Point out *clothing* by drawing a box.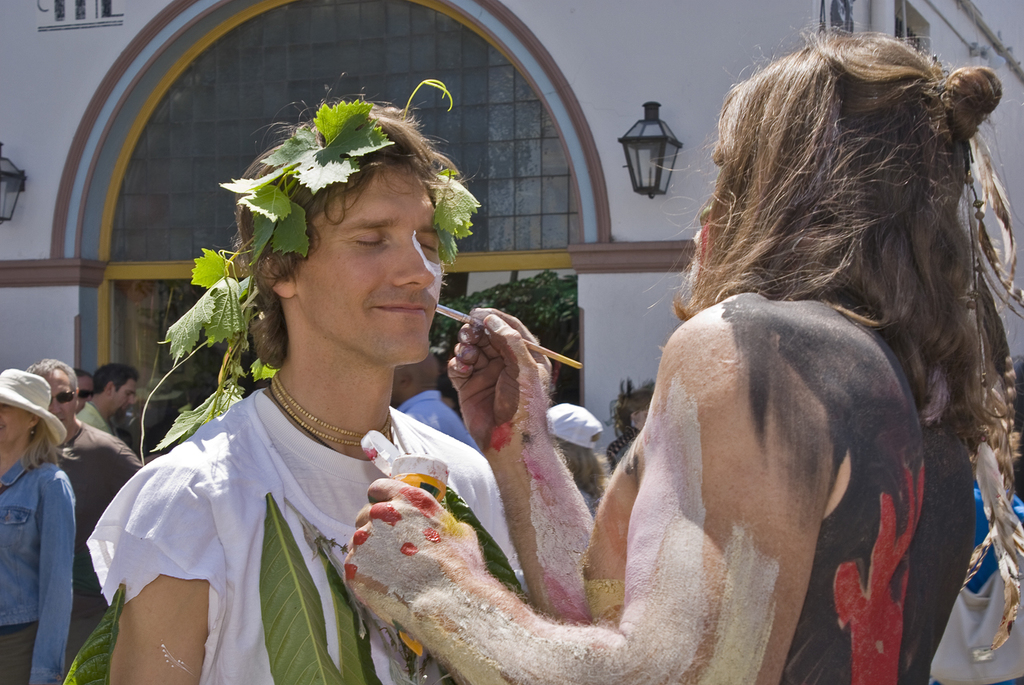
bbox=(399, 382, 498, 461).
